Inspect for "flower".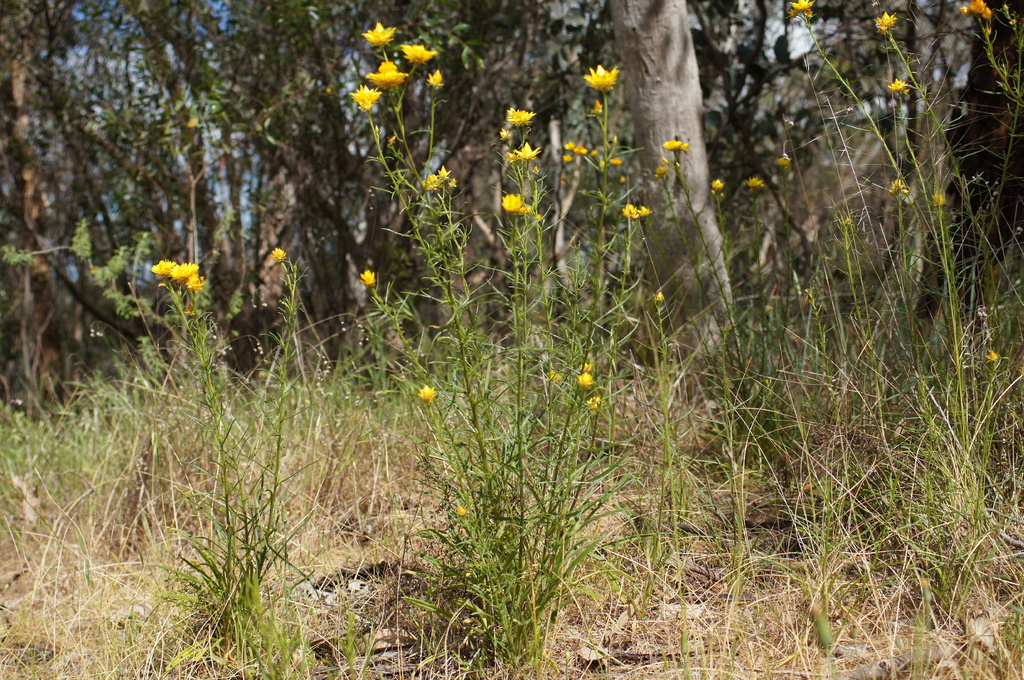
Inspection: <region>664, 135, 687, 150</region>.
